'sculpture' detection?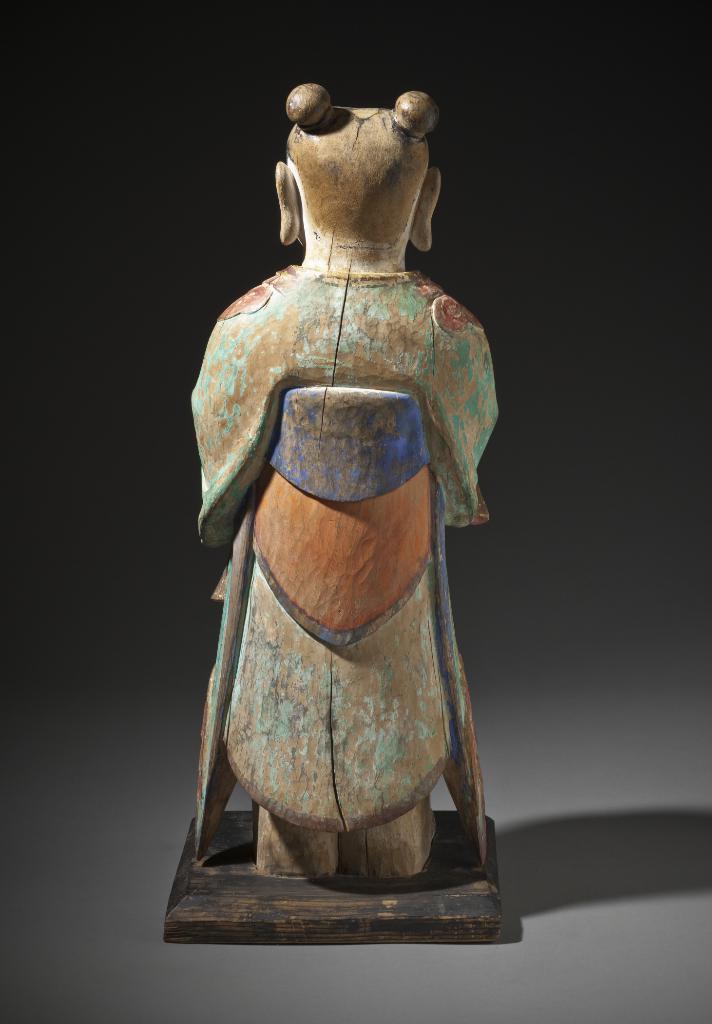
[x1=183, y1=95, x2=515, y2=904]
